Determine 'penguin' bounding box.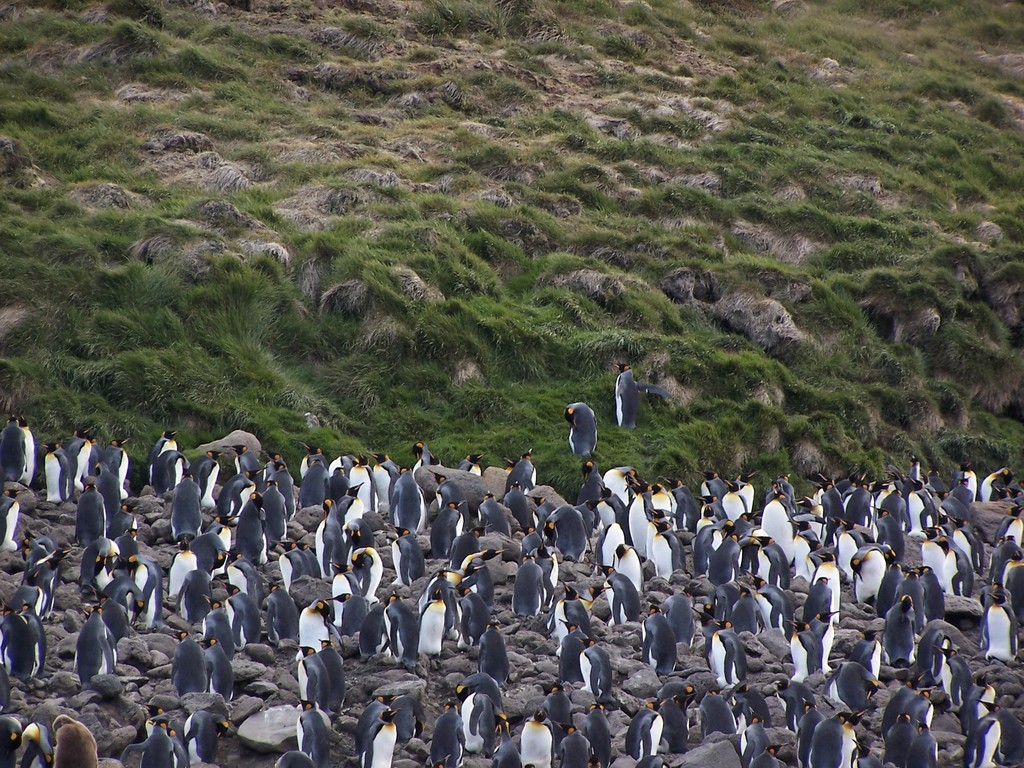
Determined: box(332, 584, 371, 634).
